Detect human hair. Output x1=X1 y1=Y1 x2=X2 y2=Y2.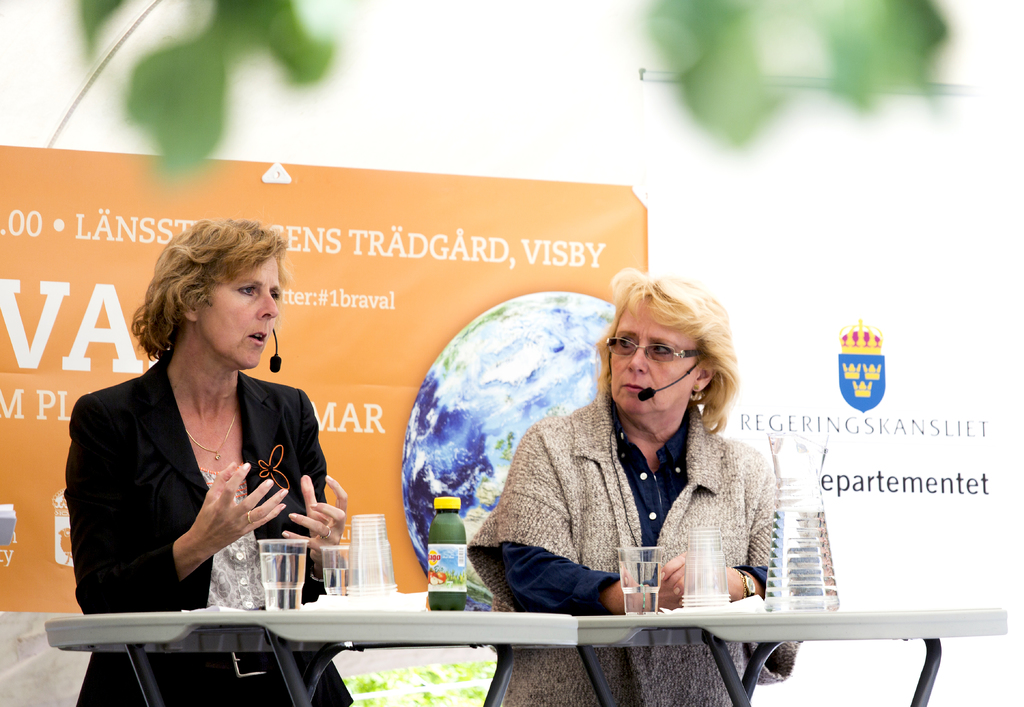
x1=609 y1=265 x2=744 y2=447.
